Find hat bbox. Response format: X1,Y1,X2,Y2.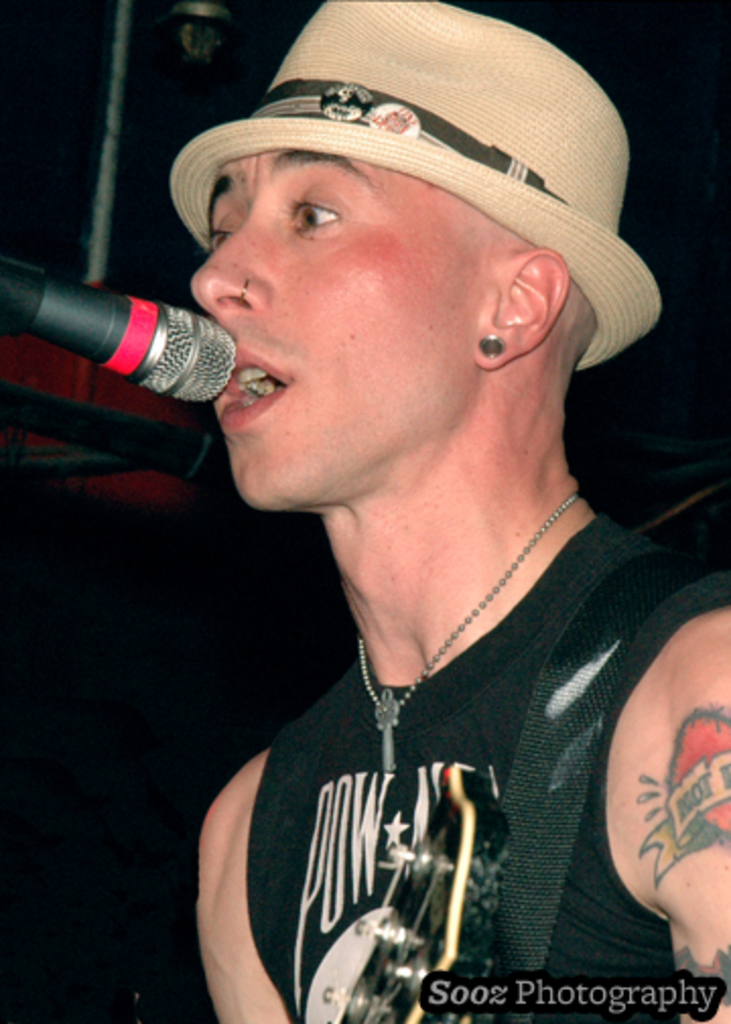
169,0,660,364.
